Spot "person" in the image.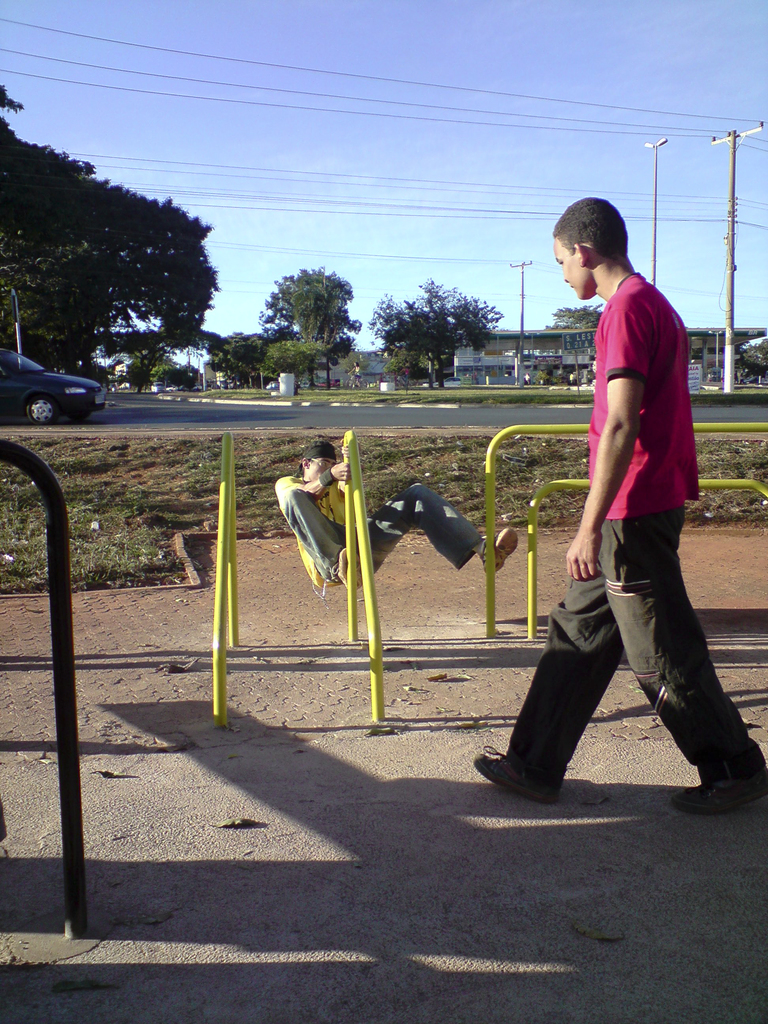
"person" found at <box>468,195,767,810</box>.
